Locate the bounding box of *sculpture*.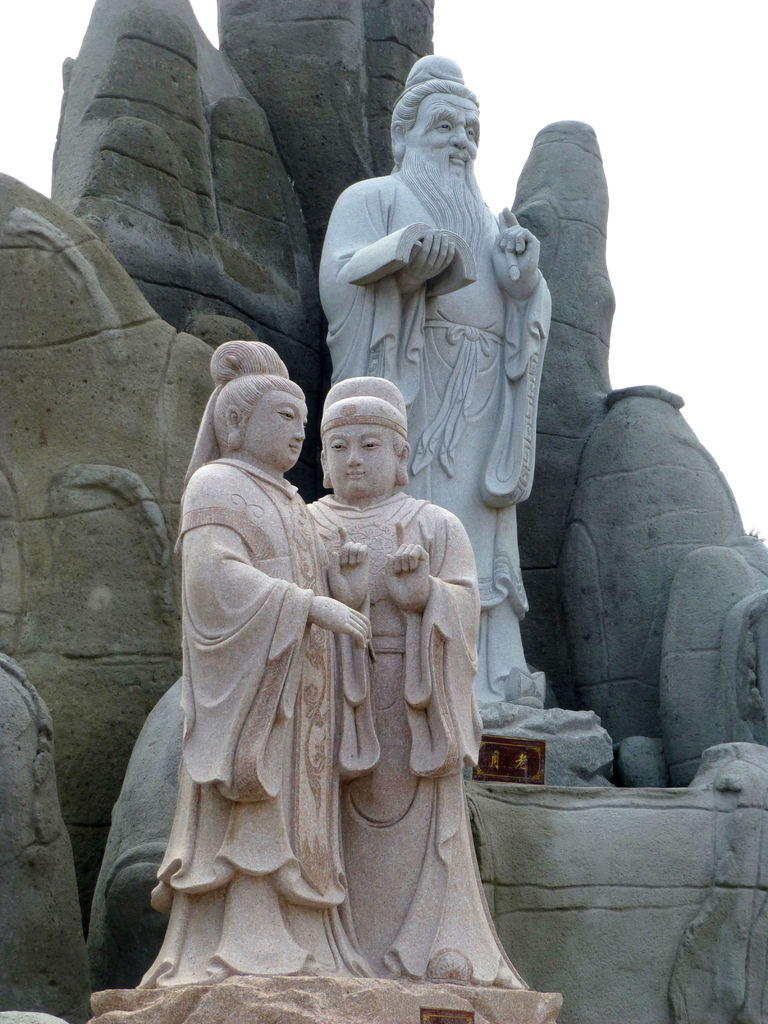
Bounding box: [125, 313, 394, 1000].
